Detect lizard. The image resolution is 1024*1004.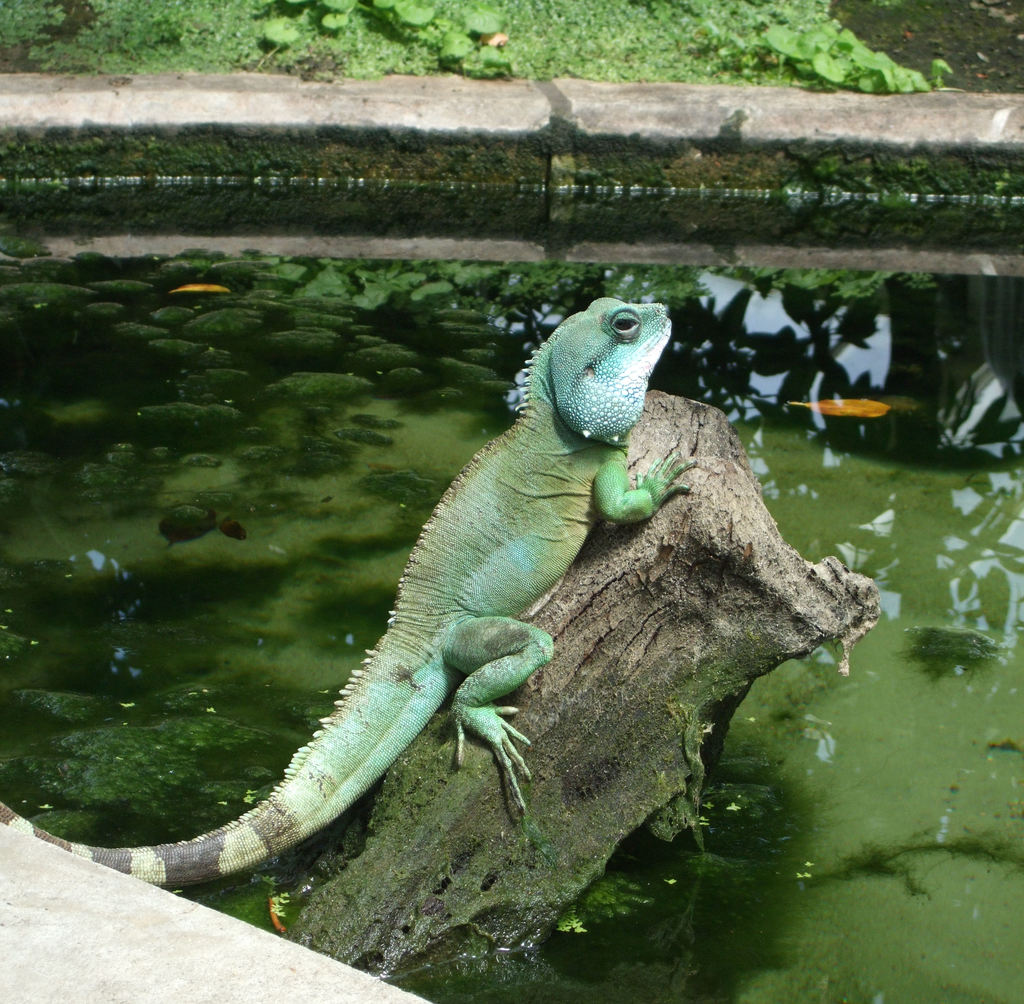
[118,284,705,927].
